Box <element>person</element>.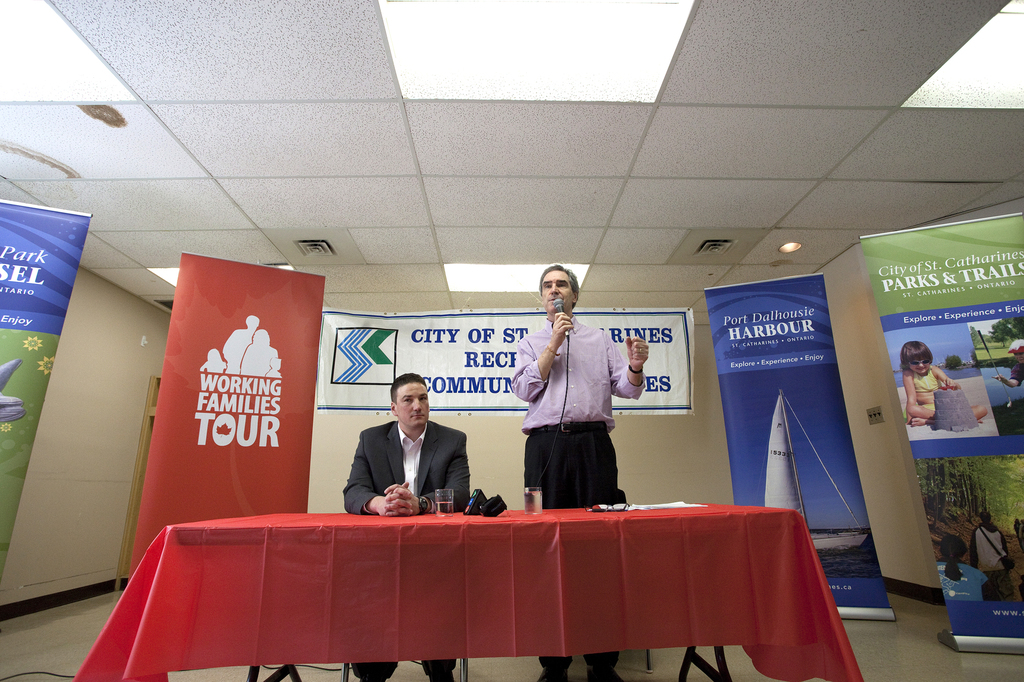
[left=508, top=267, right=646, bottom=681].
